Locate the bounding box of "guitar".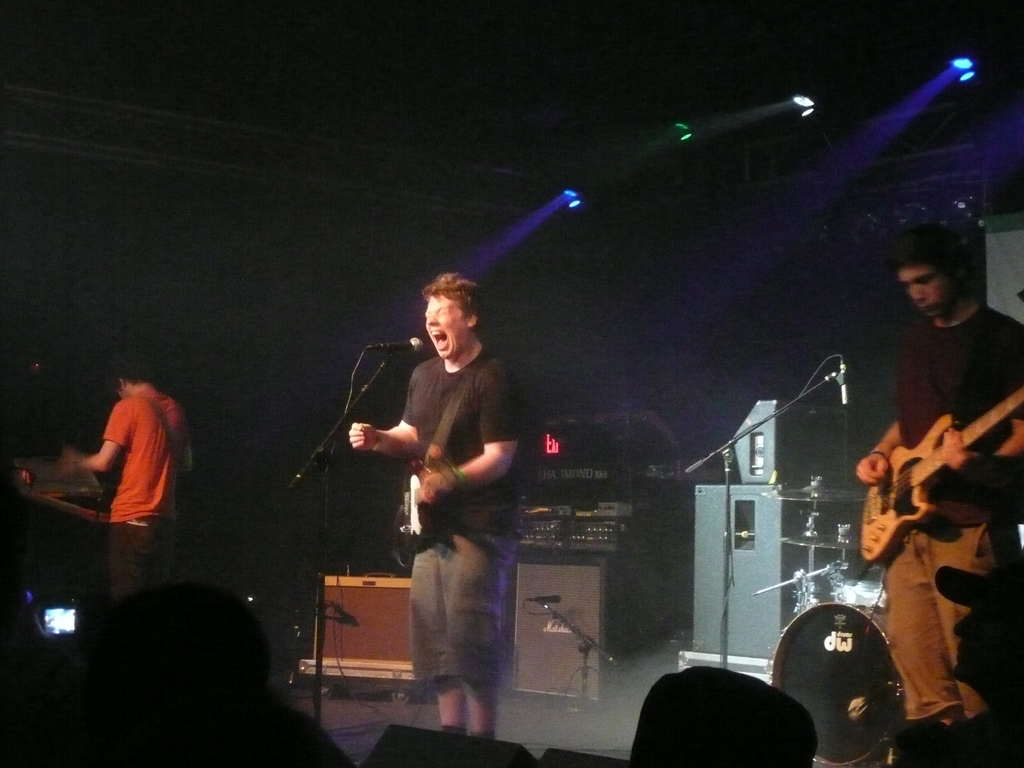
Bounding box: 397/458/488/565.
